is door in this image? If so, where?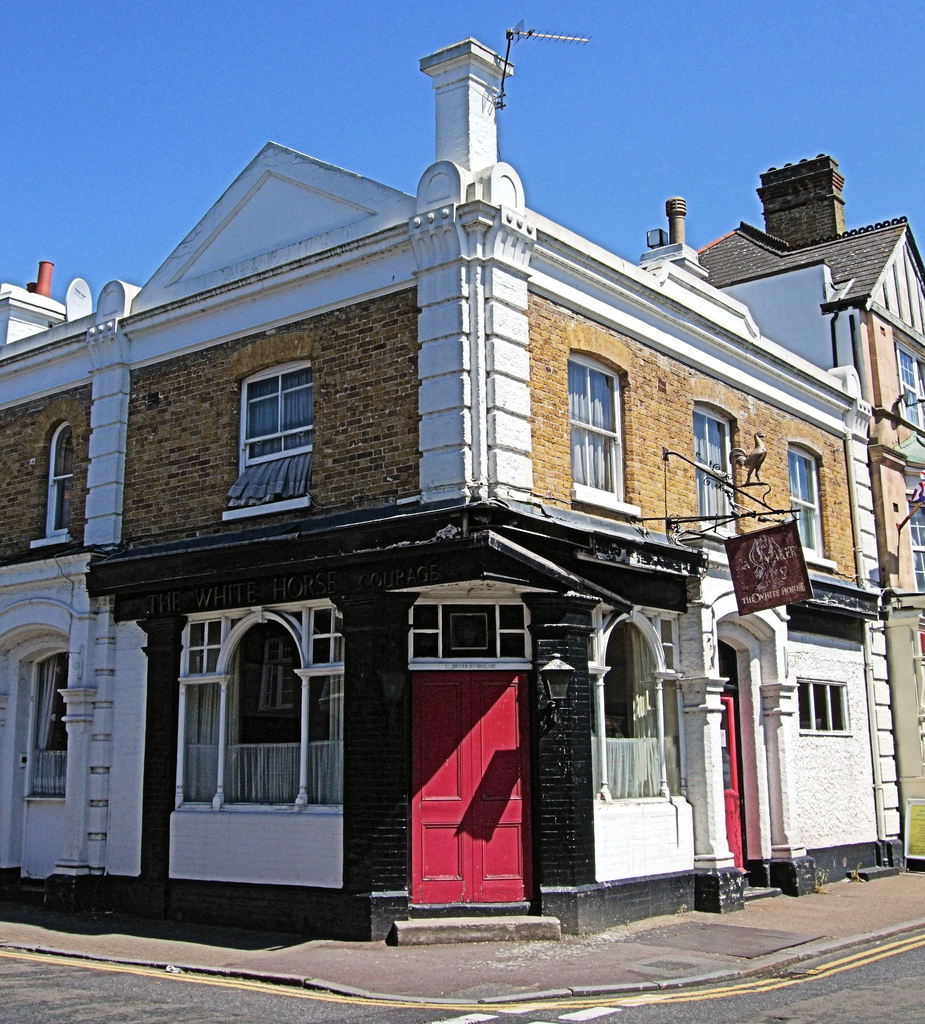
Yes, at BBox(720, 694, 748, 872).
